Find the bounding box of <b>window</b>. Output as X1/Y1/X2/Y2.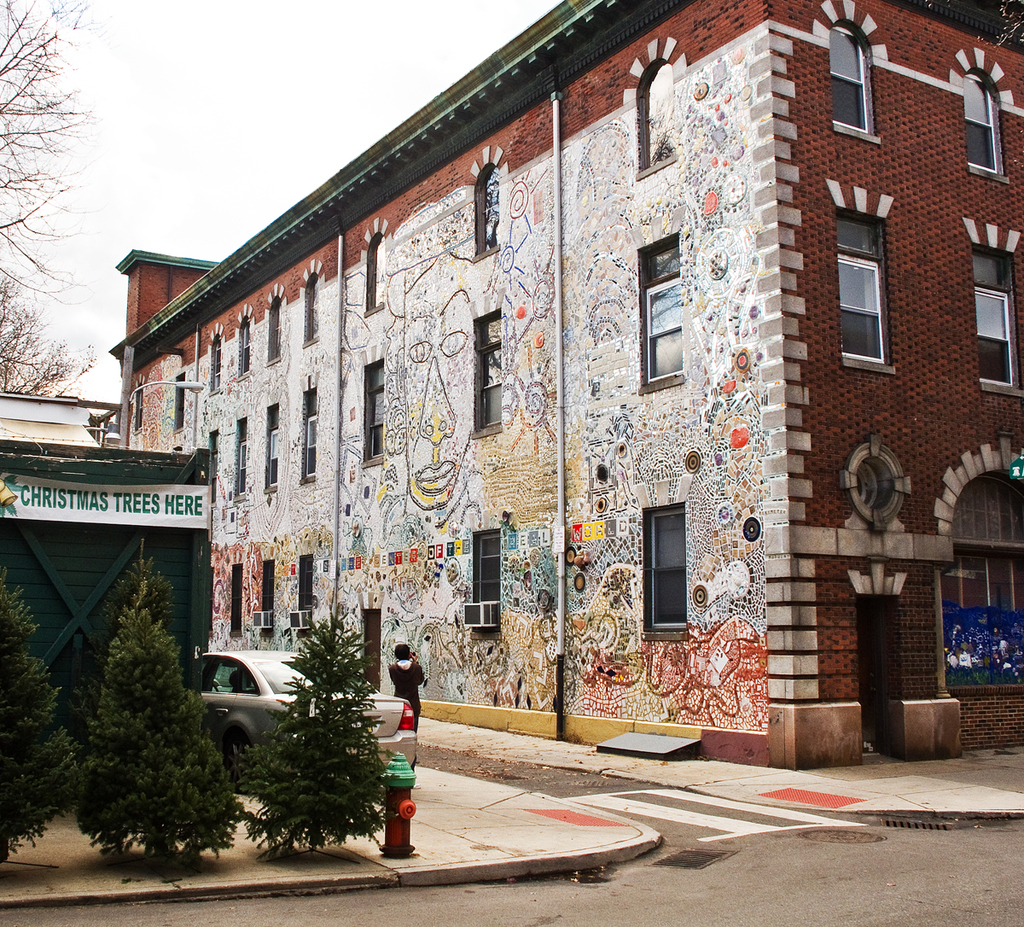
959/65/1008/174.
